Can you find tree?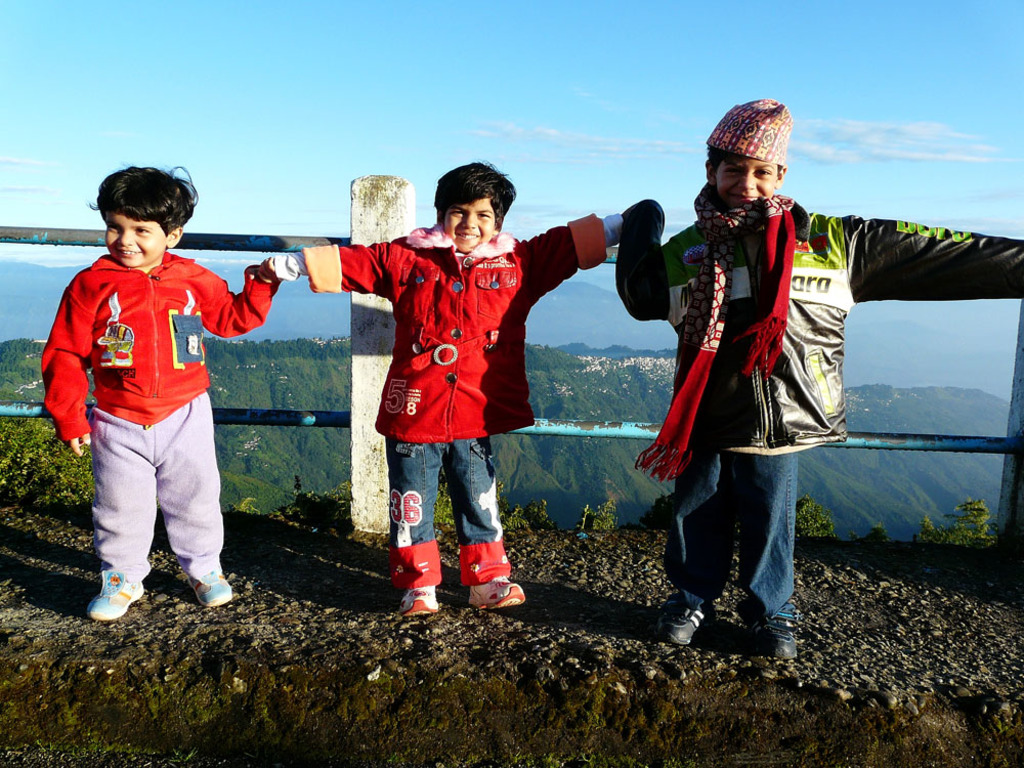
Yes, bounding box: crop(778, 497, 842, 549).
